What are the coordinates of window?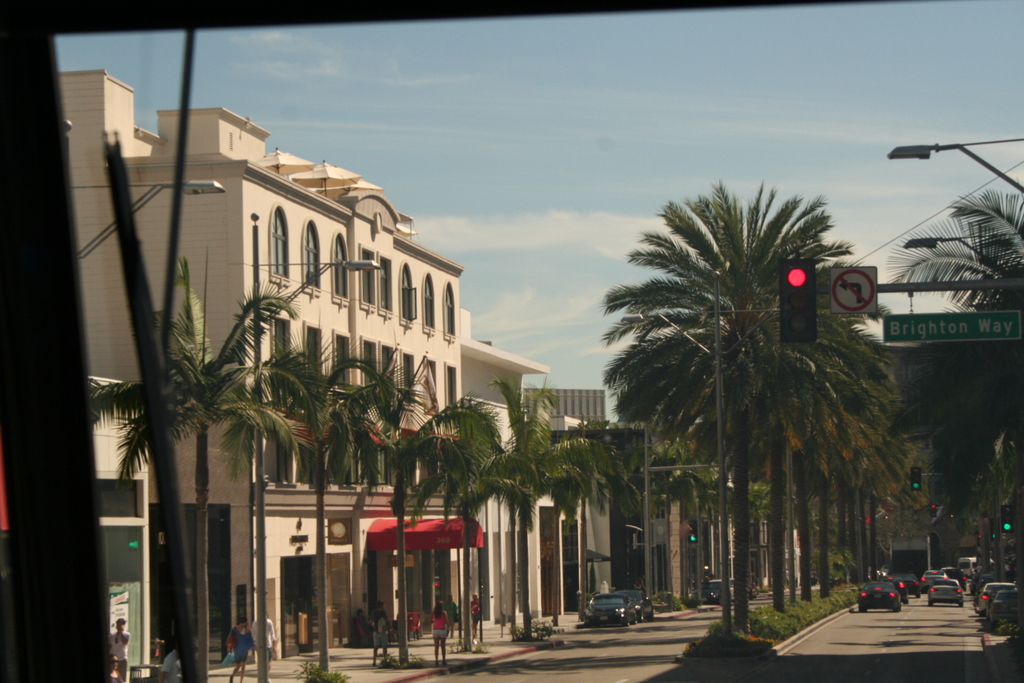
[274,320,296,392].
